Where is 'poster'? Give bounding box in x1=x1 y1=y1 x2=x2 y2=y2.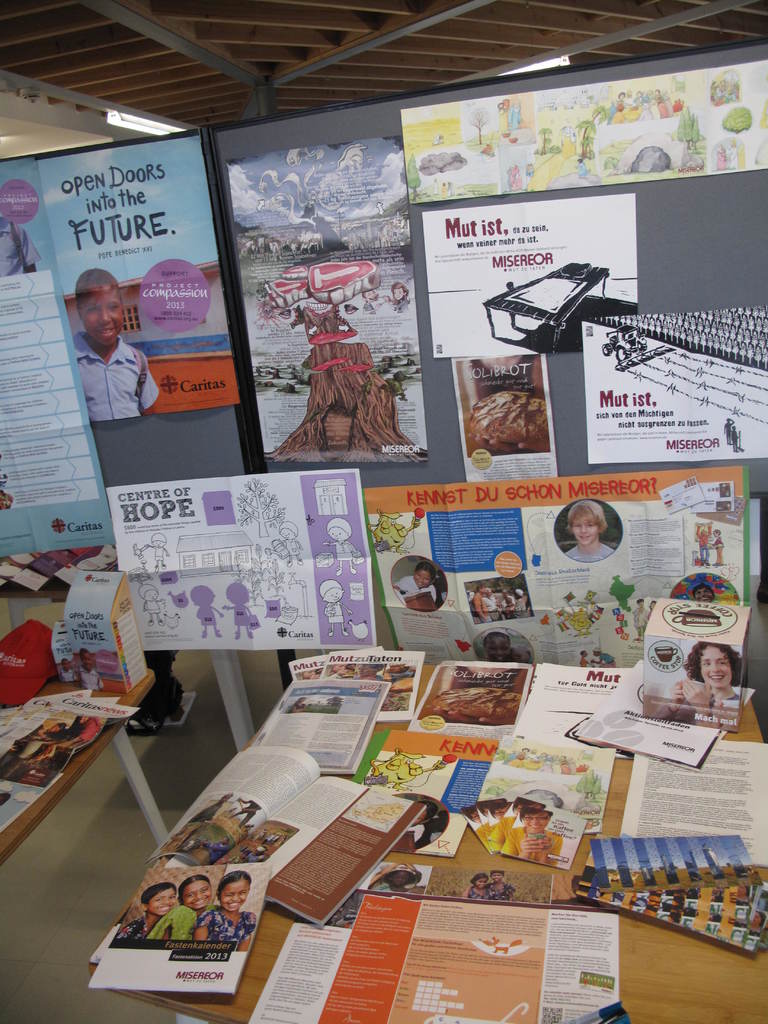
x1=424 y1=194 x2=634 y2=358.
